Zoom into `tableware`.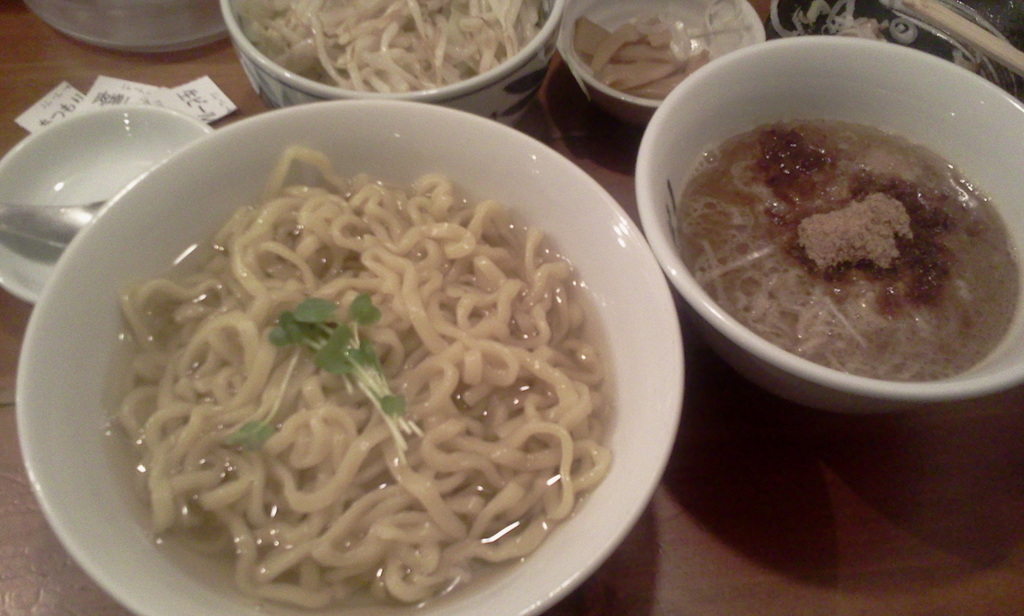
Zoom target: box=[648, 42, 1018, 473].
